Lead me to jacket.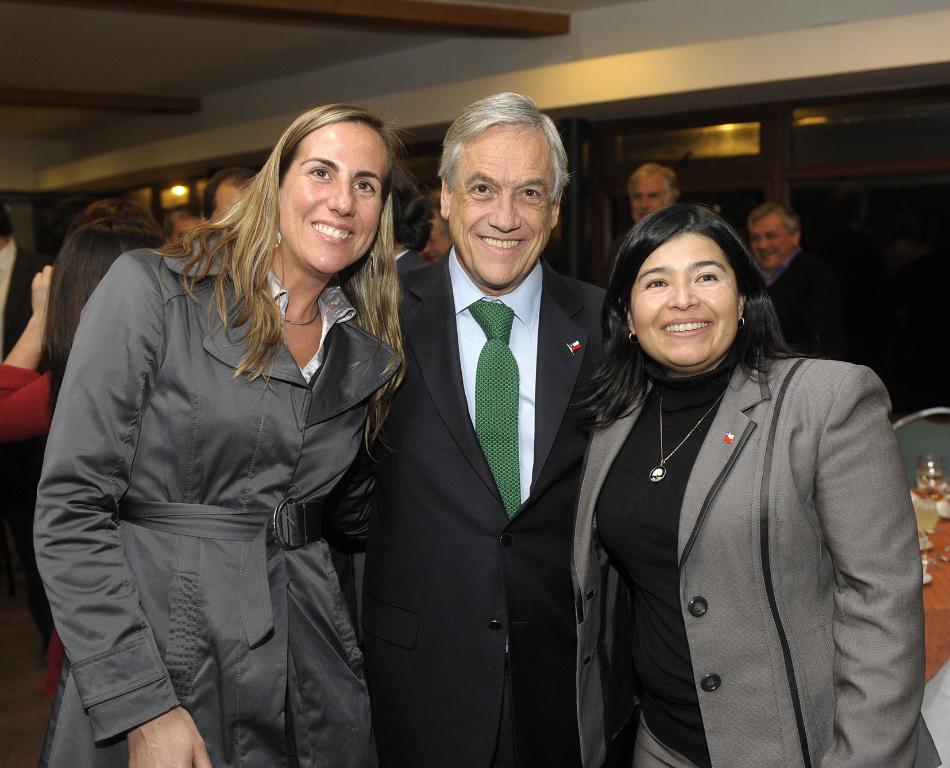
Lead to {"left": 34, "top": 206, "right": 402, "bottom": 734}.
